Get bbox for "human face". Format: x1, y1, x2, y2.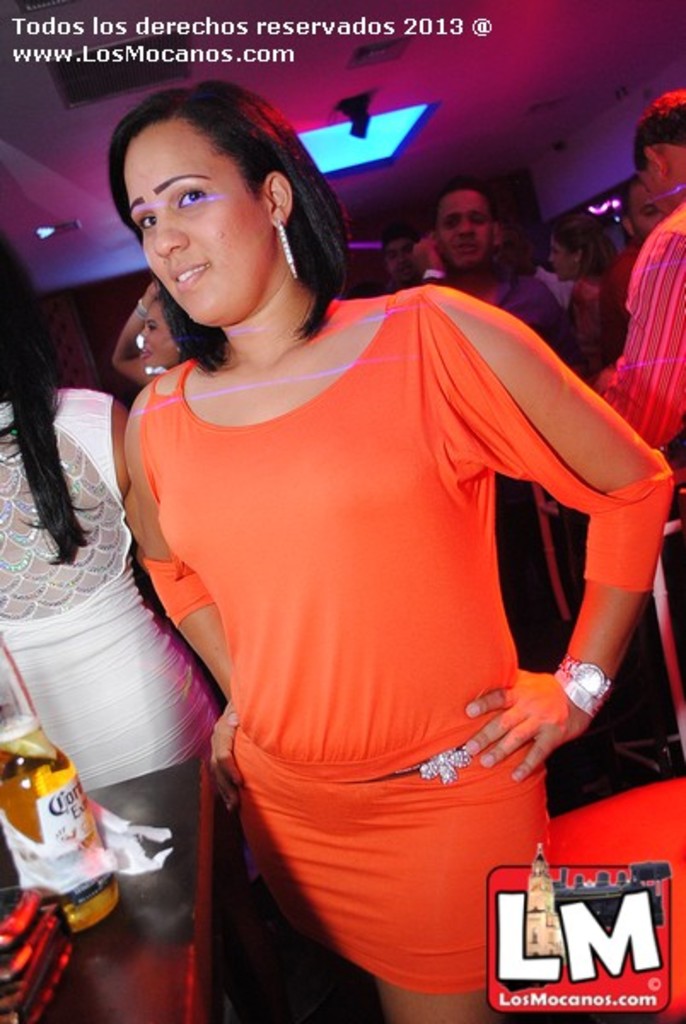
381, 249, 410, 283.
